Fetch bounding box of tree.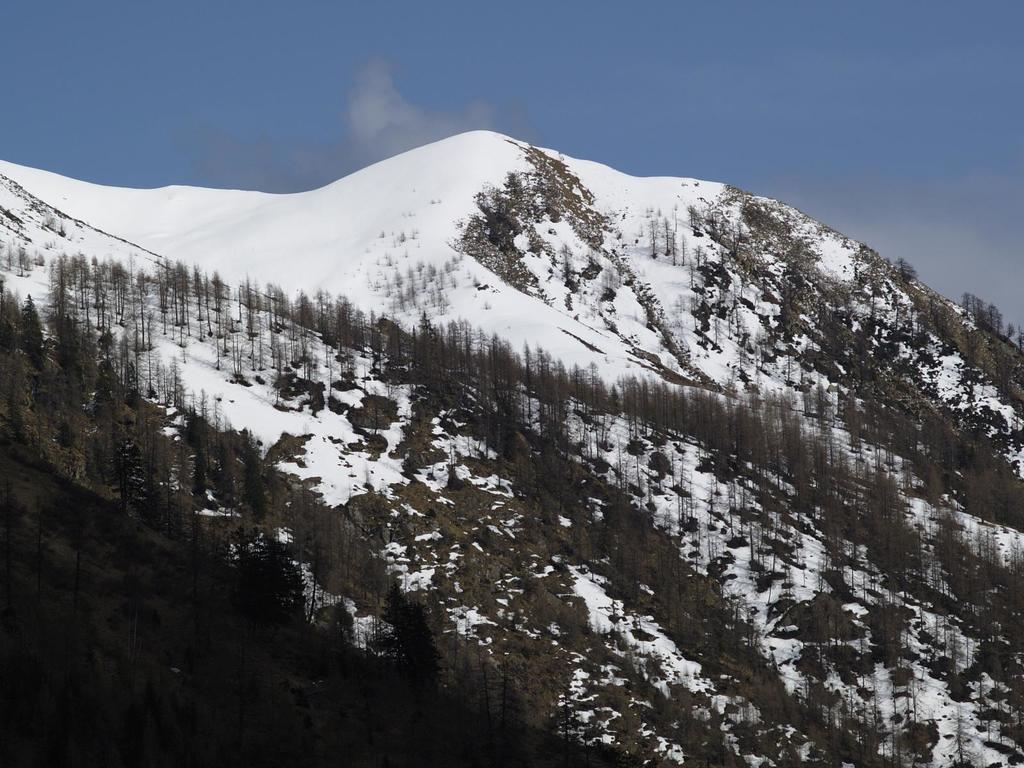
Bbox: locate(952, 291, 1016, 357).
